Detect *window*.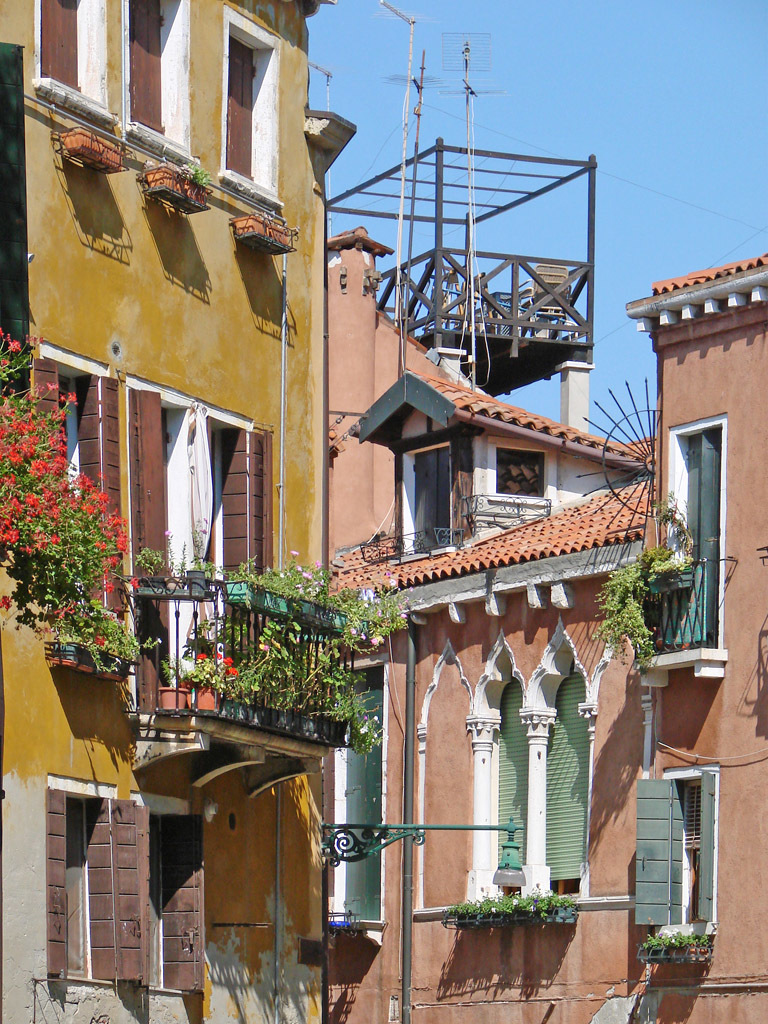
Detected at 218 15 266 192.
